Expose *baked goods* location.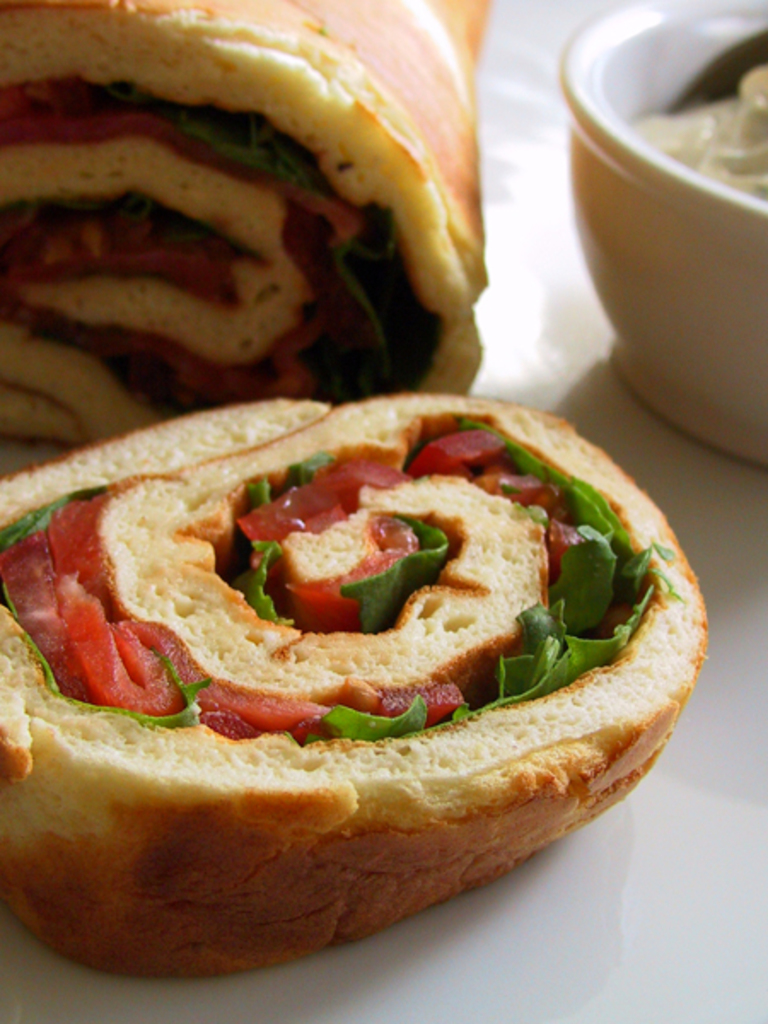
Exposed at detection(0, 358, 717, 998).
